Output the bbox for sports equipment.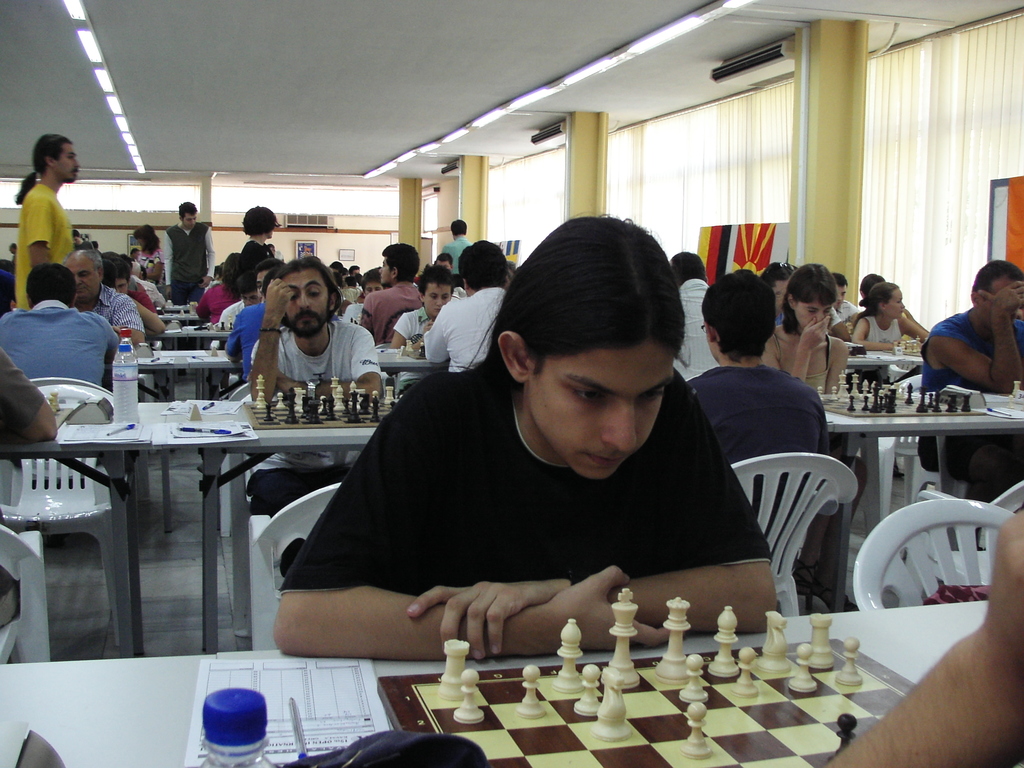
<region>1011, 379, 1022, 395</region>.
